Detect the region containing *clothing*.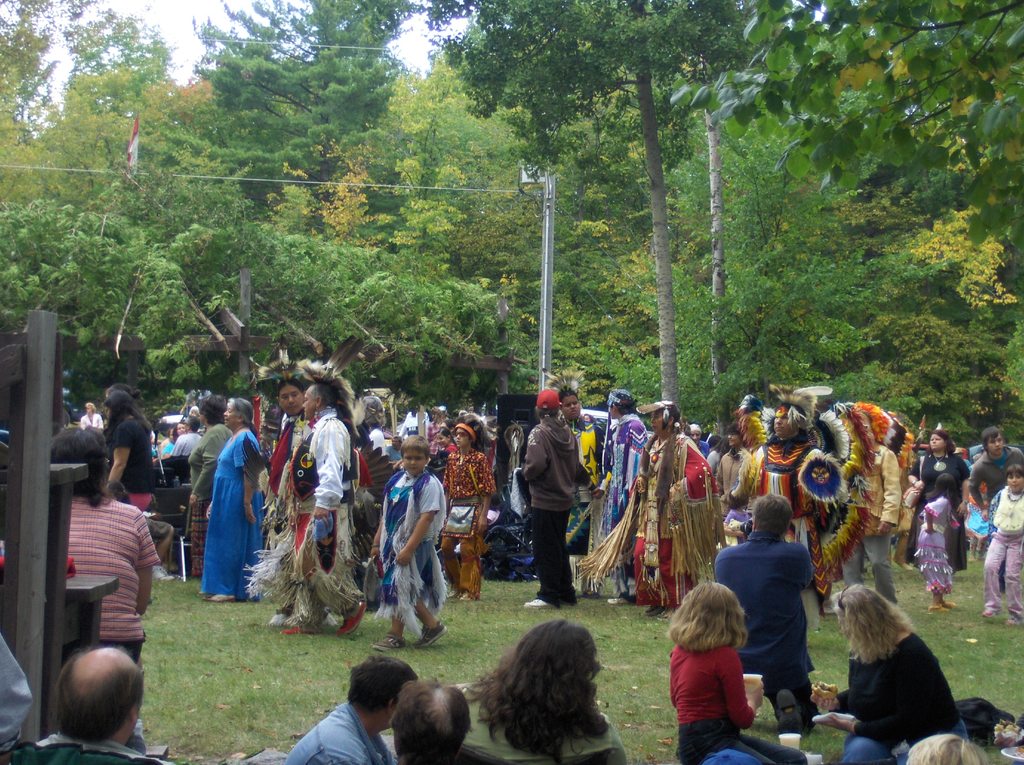
508,391,601,601.
